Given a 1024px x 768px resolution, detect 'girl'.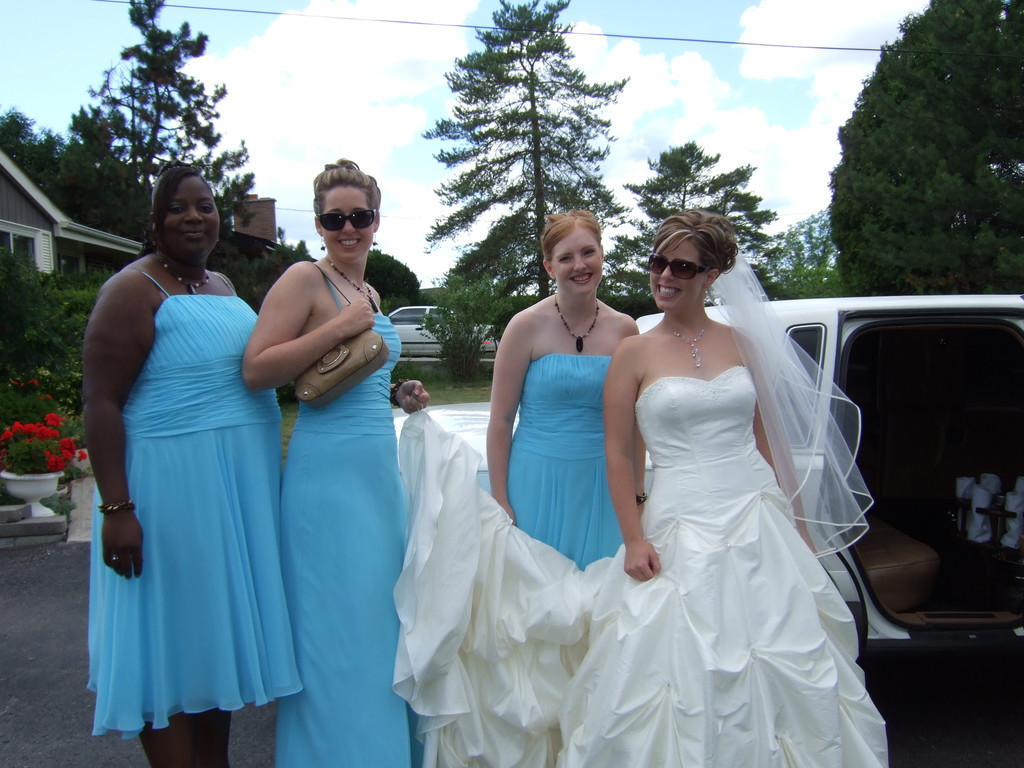
<box>396,211,884,767</box>.
